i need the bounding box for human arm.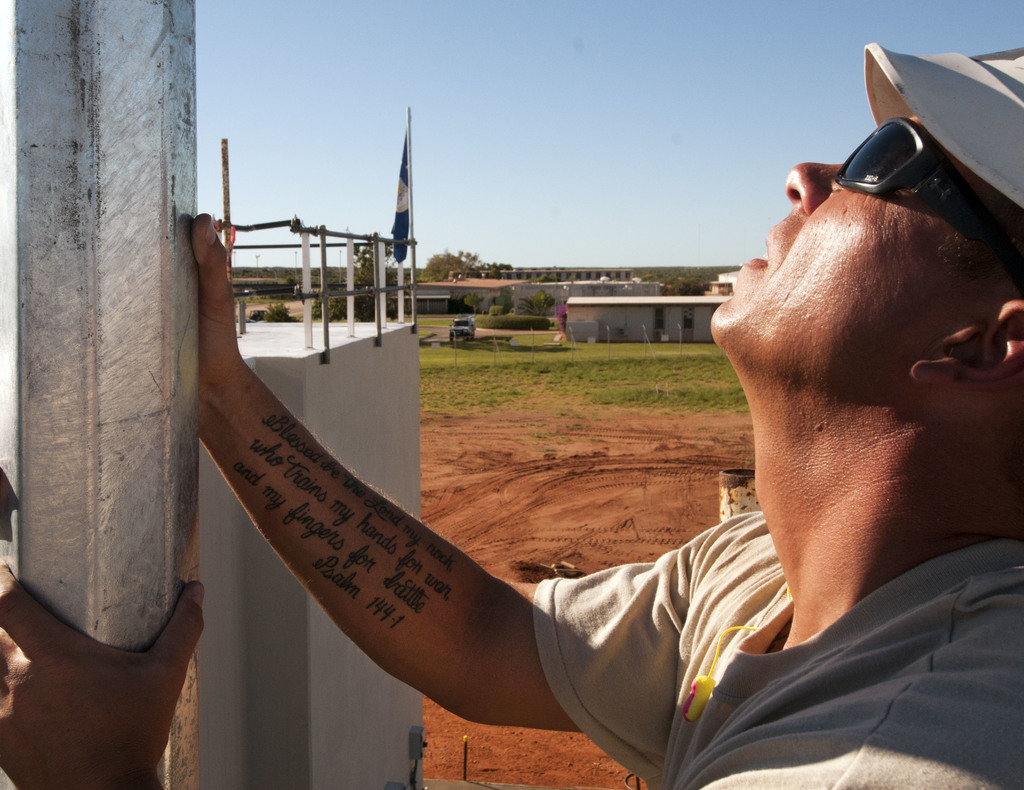
Here it is: bbox(0, 547, 211, 789).
